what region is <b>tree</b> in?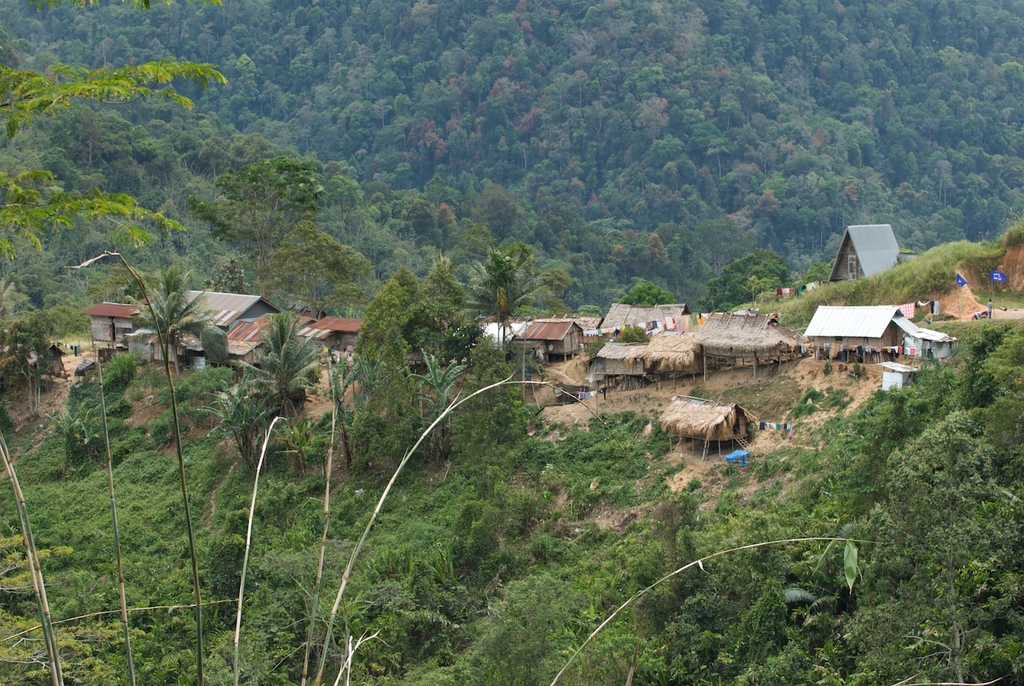
0:49:234:318.
